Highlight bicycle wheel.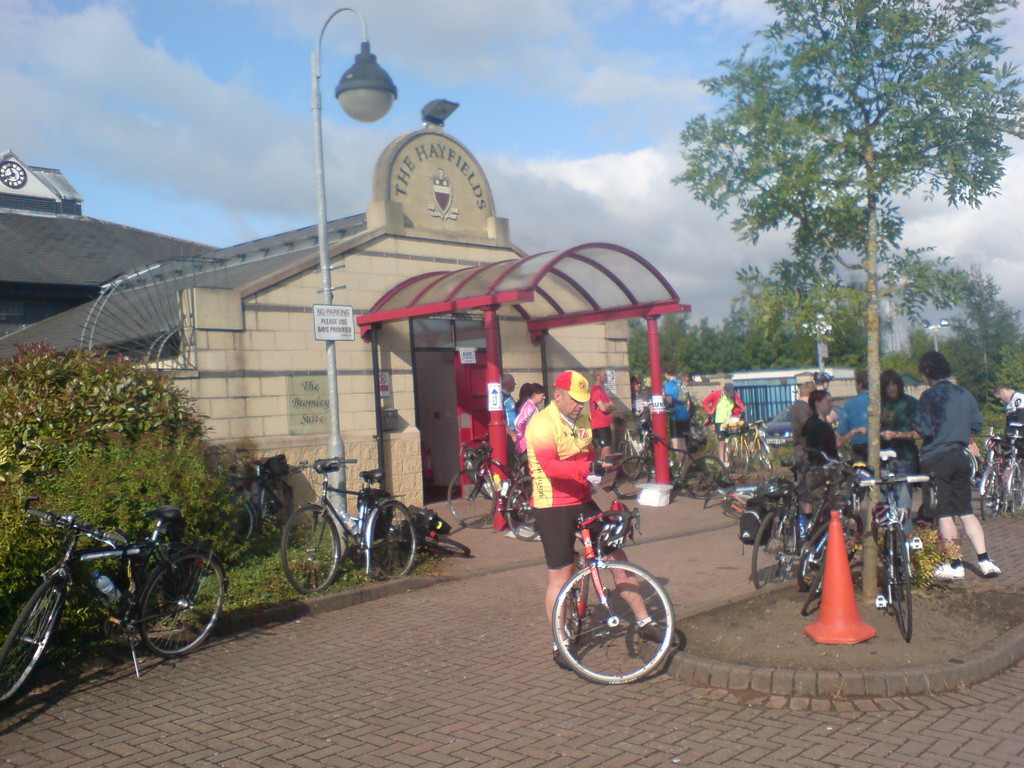
Highlighted region: Rect(133, 547, 226, 659).
